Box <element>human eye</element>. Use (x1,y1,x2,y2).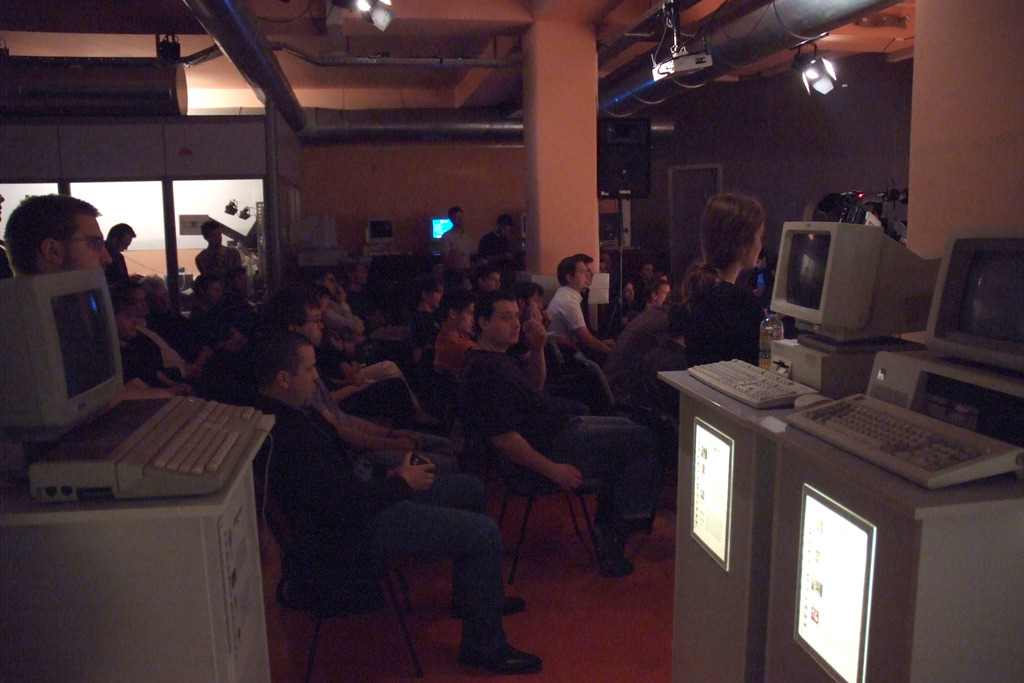
(497,315,513,324).
